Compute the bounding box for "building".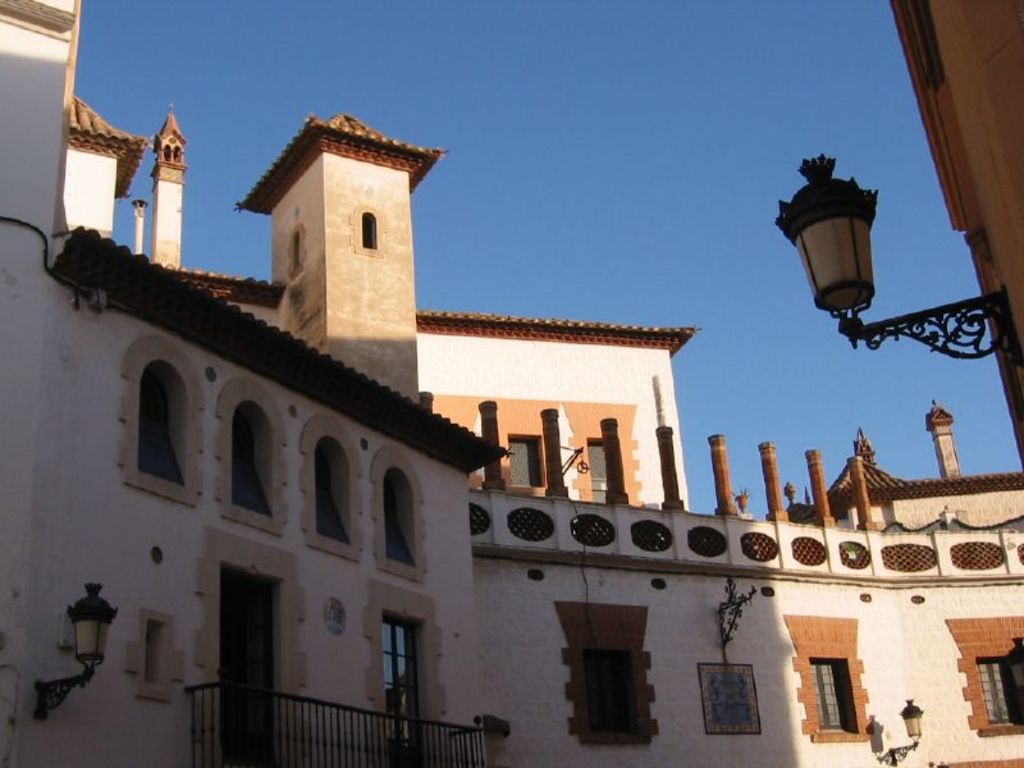
box(778, 1, 1023, 449).
